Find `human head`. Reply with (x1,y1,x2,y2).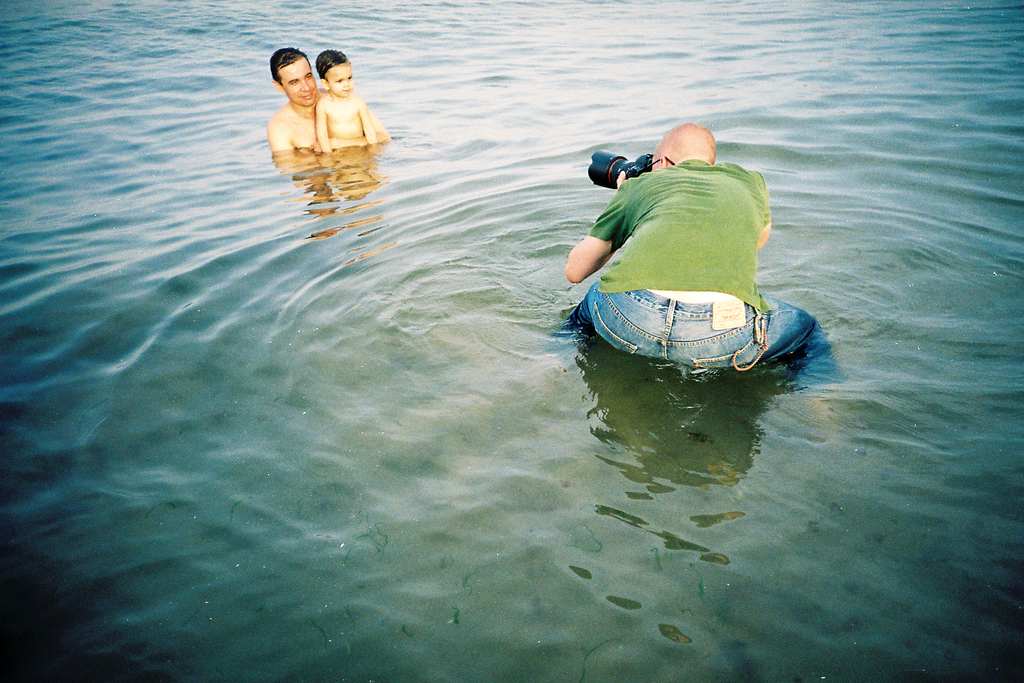
(268,46,321,108).
